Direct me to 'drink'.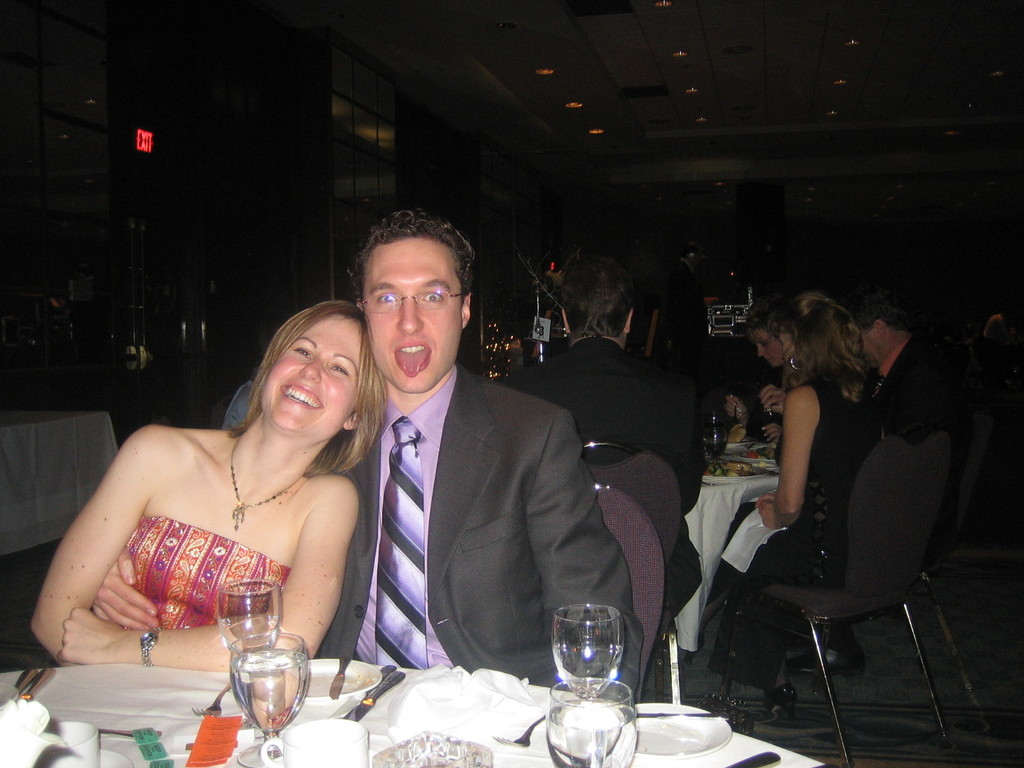
Direction: 228 642 308 767.
